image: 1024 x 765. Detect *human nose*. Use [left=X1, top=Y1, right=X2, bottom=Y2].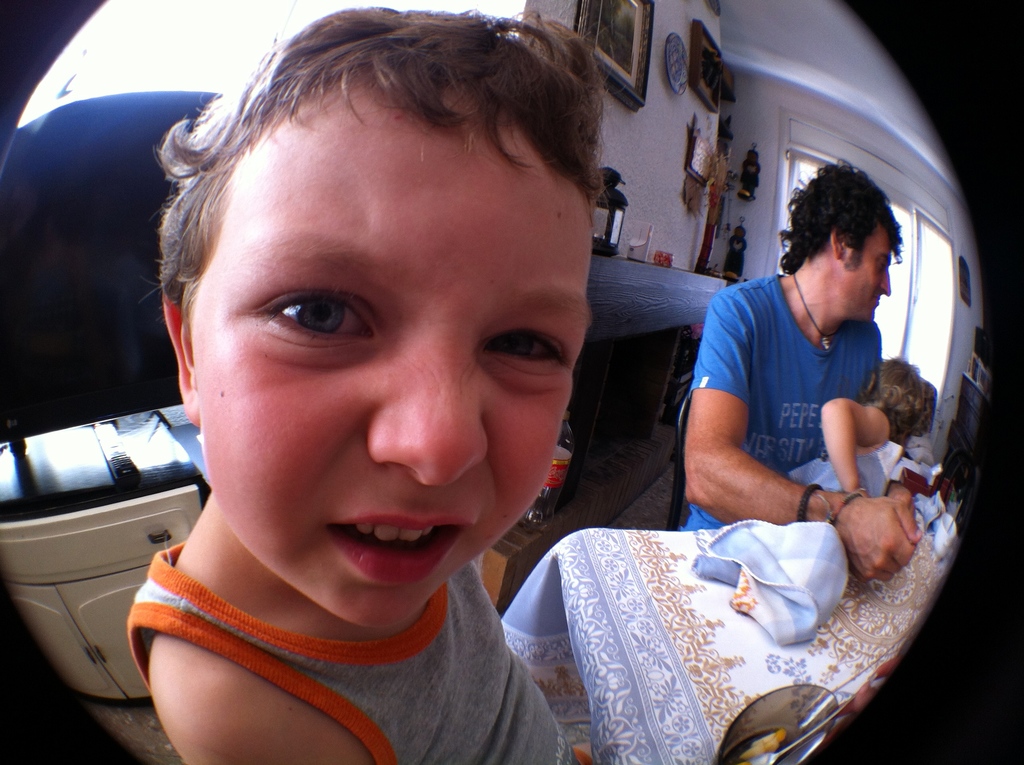
[left=355, top=334, right=483, bottom=489].
